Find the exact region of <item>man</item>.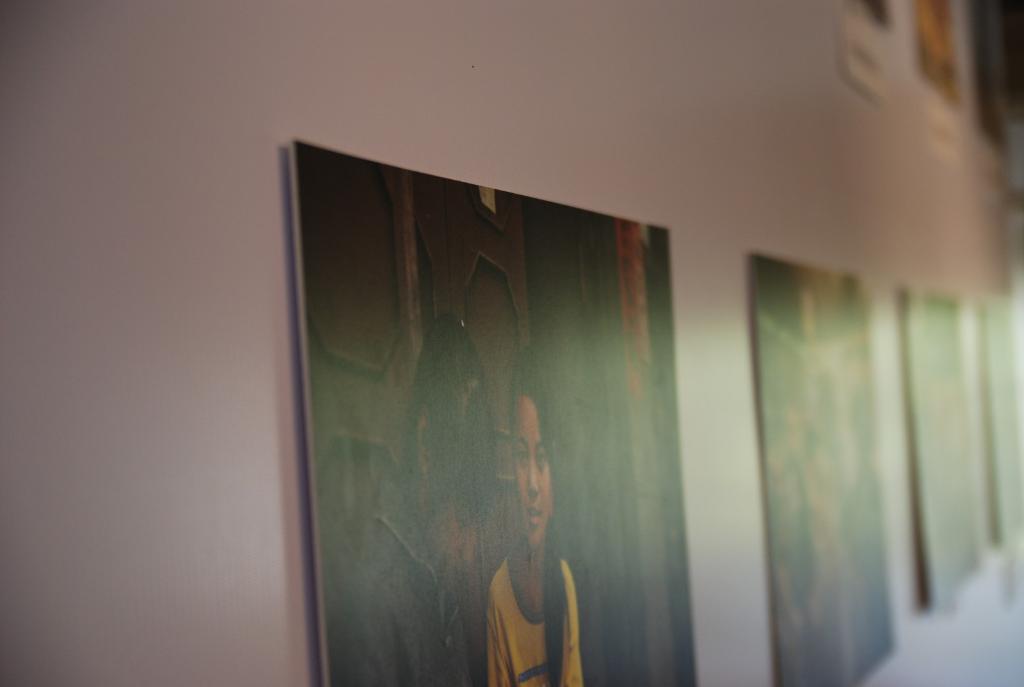
Exact region: 335:320:501:686.
